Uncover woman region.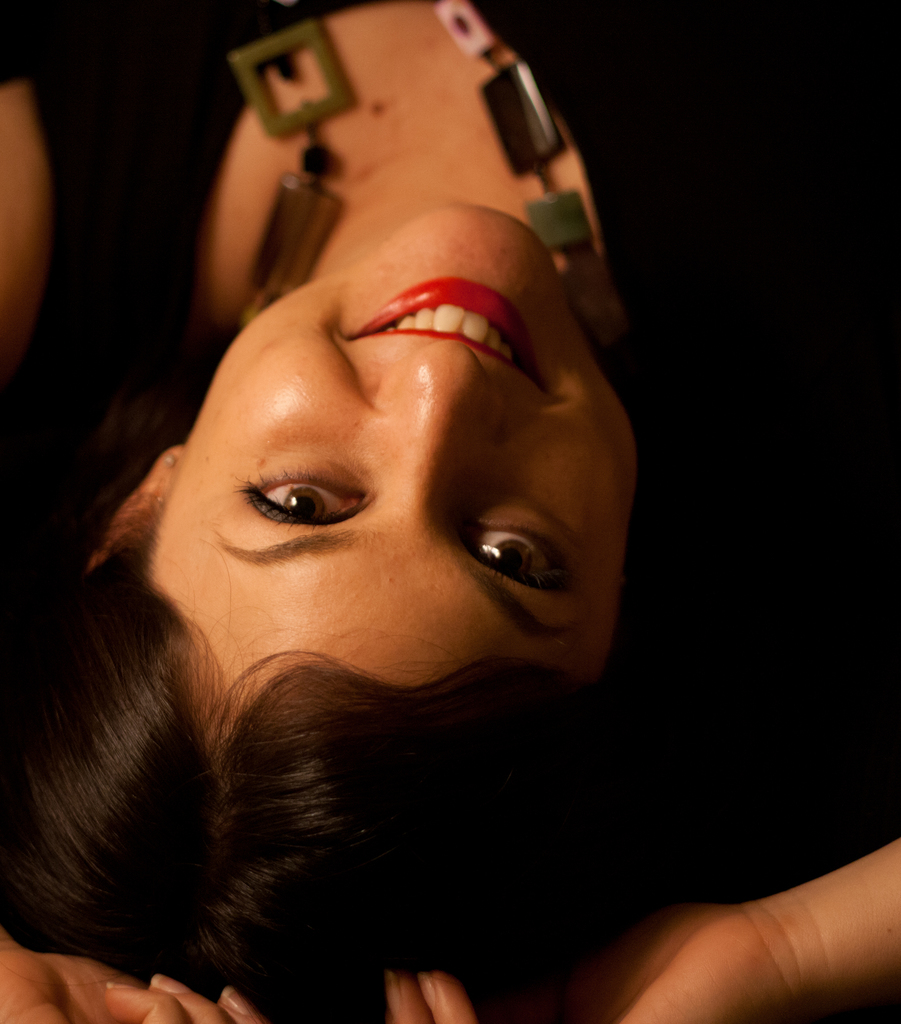
Uncovered: BBox(0, 0, 727, 997).
